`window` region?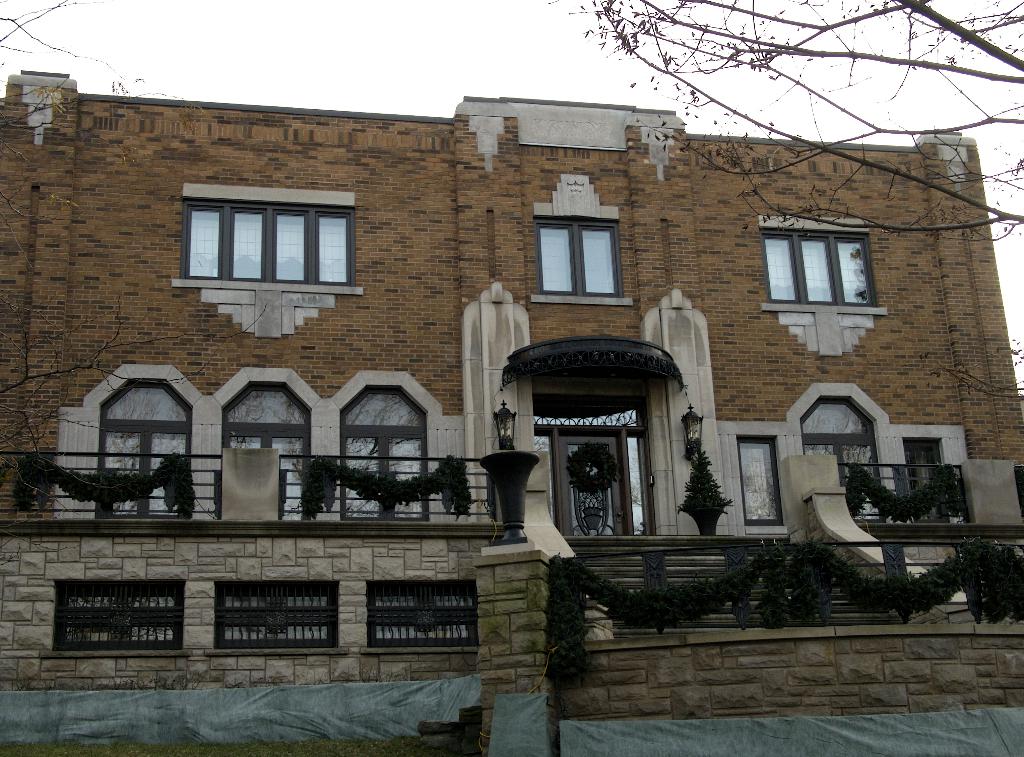
Rect(737, 437, 785, 523)
